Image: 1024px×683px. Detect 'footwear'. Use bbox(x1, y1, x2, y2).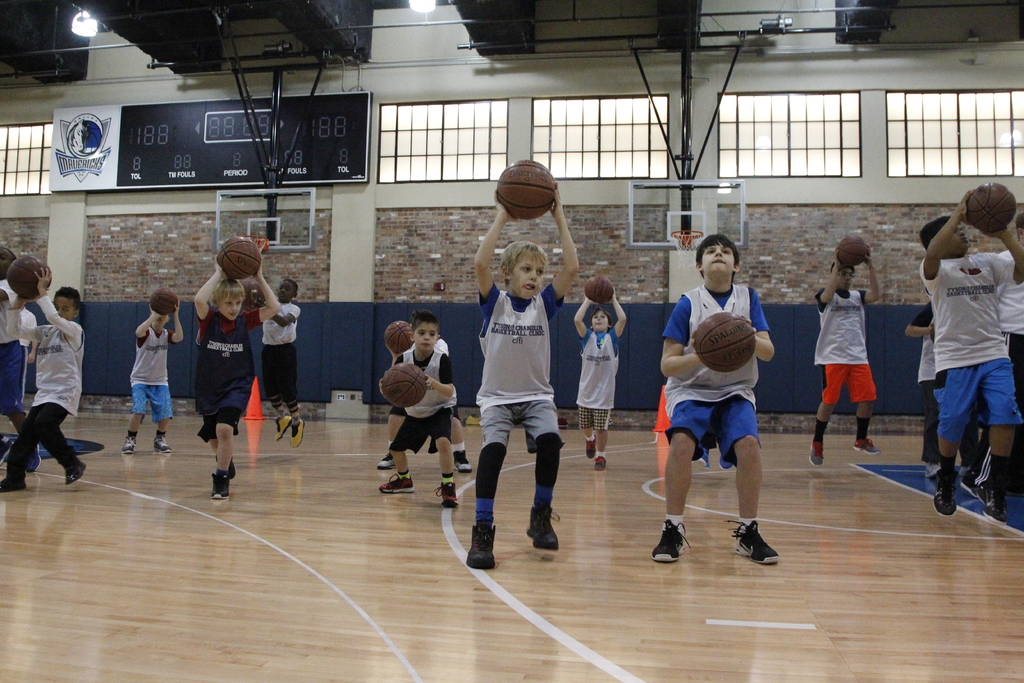
bbox(808, 438, 824, 465).
